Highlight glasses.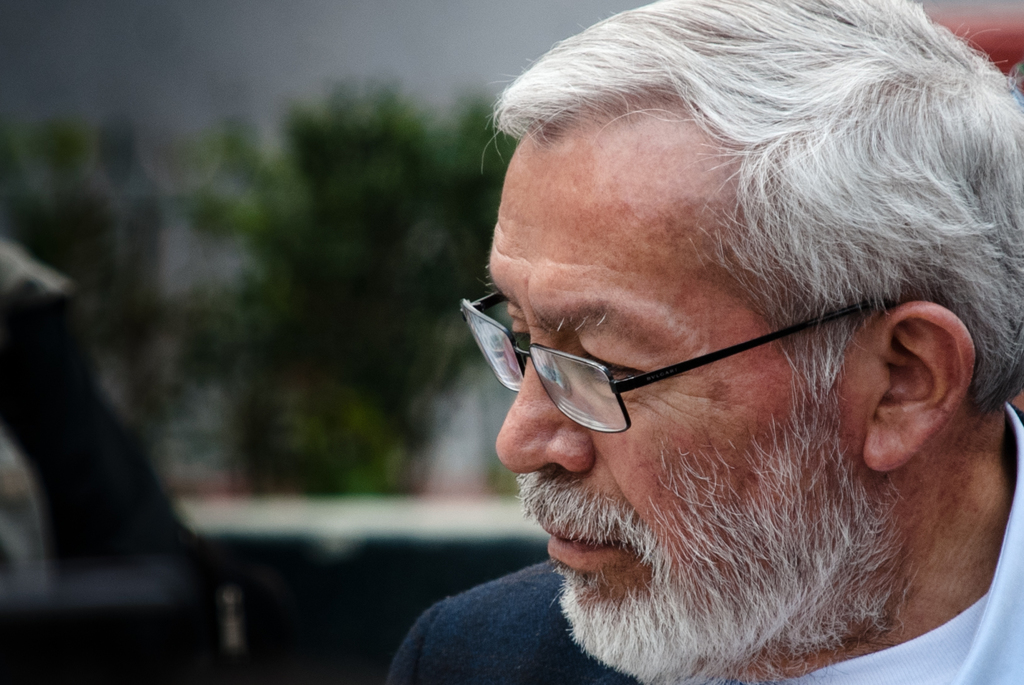
Highlighted region: box=[460, 293, 905, 435].
